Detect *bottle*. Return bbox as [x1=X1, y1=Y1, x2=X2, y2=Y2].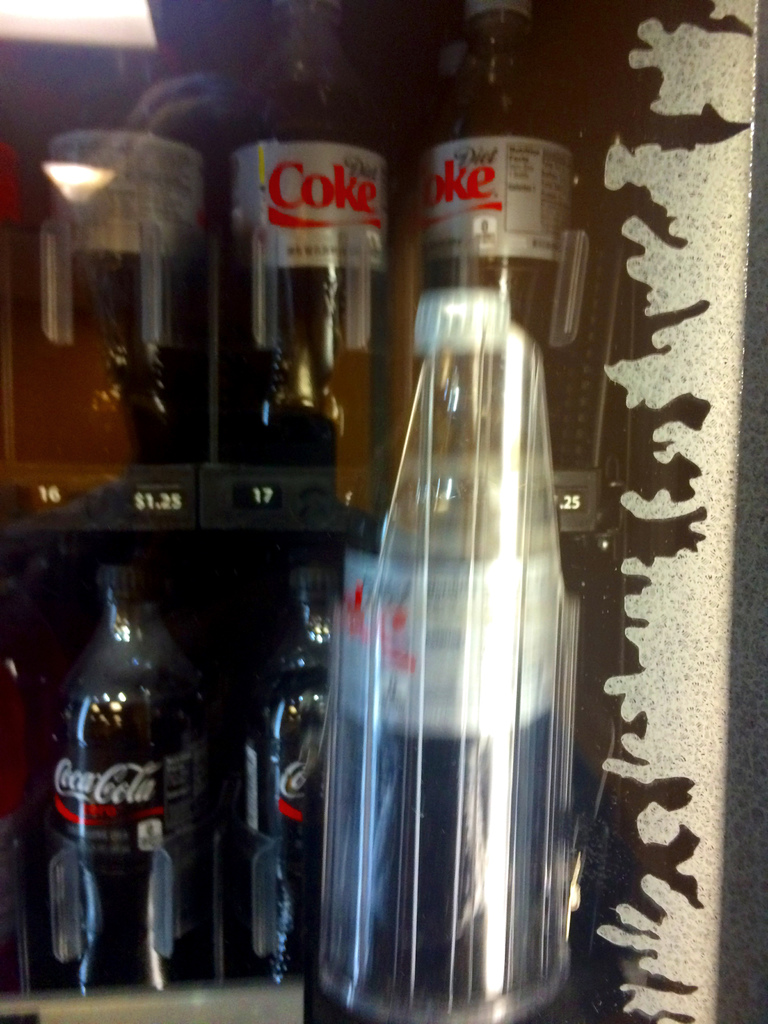
[x1=27, y1=550, x2=252, y2=975].
